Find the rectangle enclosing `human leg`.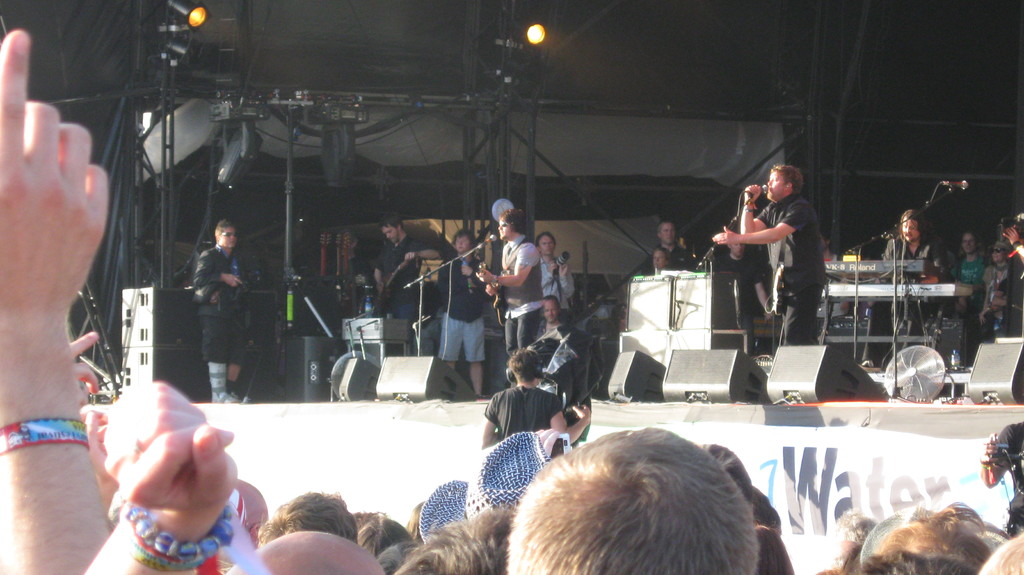
box=[199, 311, 235, 403].
